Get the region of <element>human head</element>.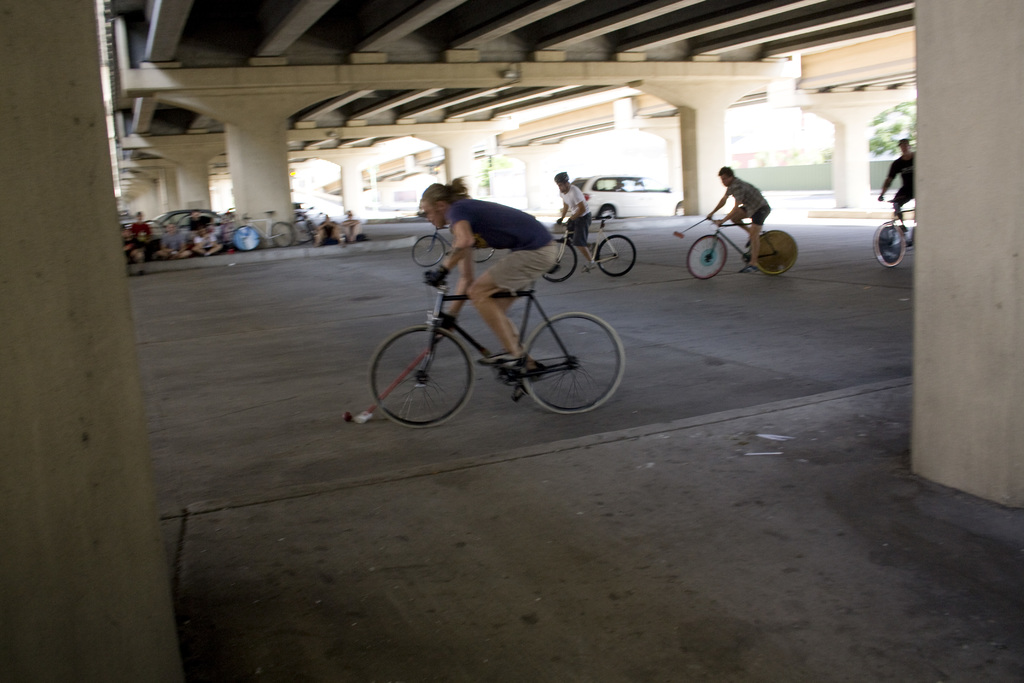
bbox=[721, 165, 733, 183].
